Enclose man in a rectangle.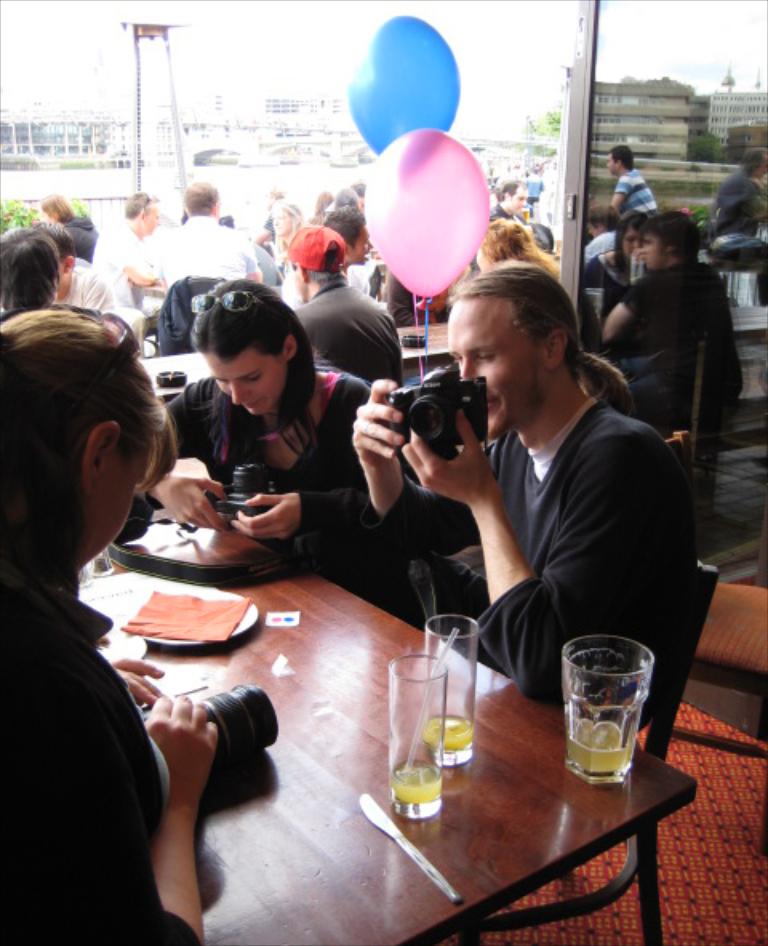
region(611, 146, 667, 219).
